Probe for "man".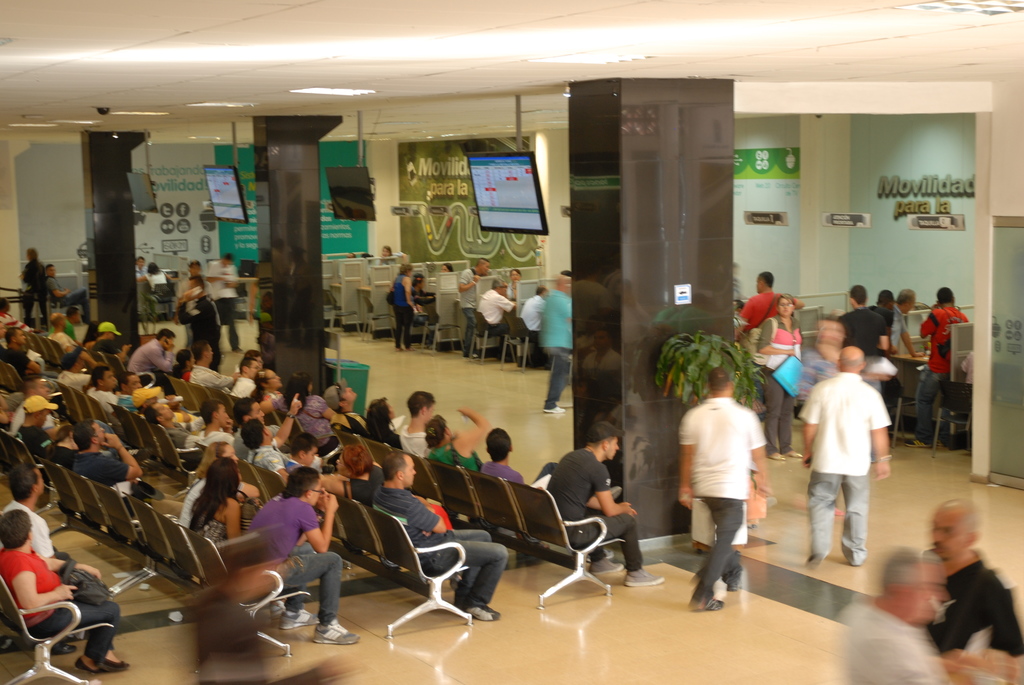
Probe result: 514, 283, 549, 367.
